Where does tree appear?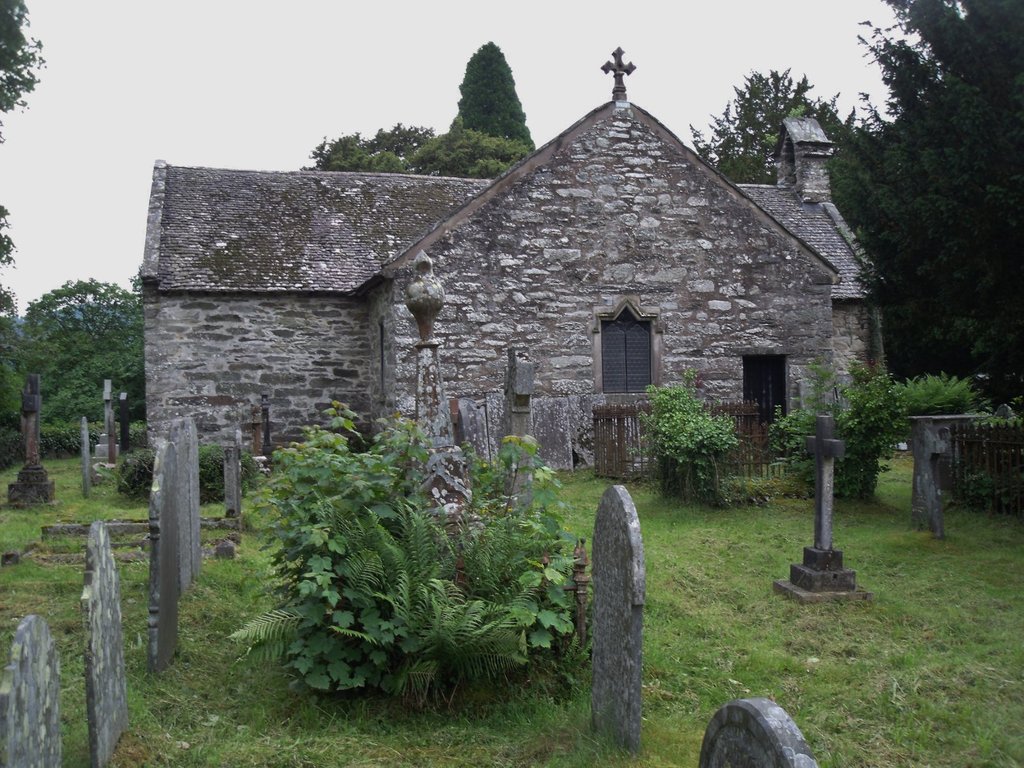
Appears at (0,0,44,148).
